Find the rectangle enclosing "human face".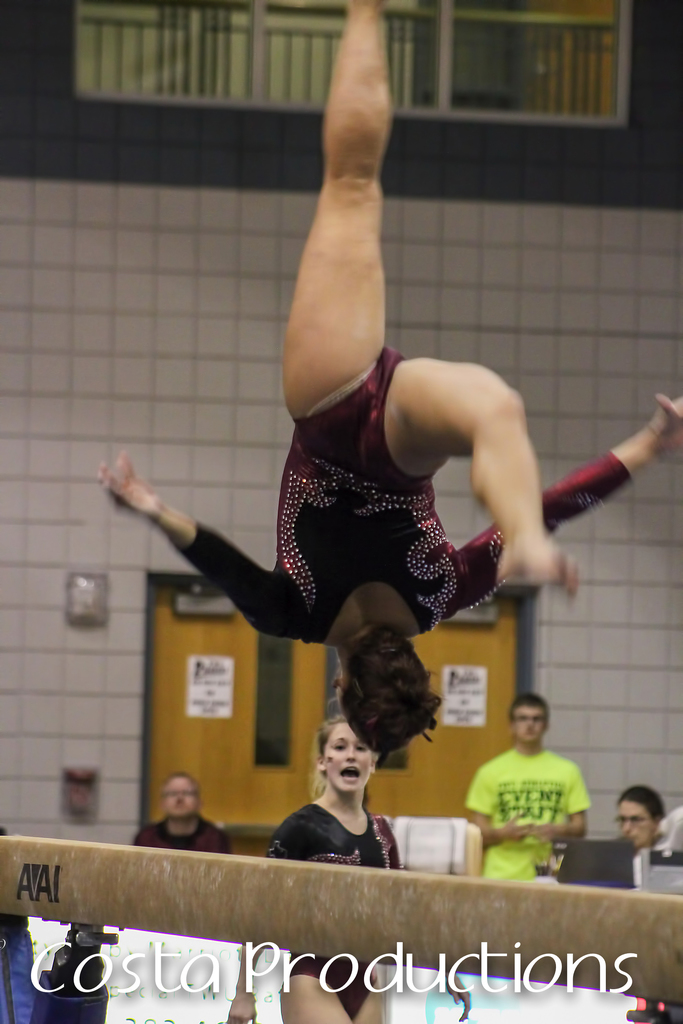
{"left": 620, "top": 797, "right": 653, "bottom": 850}.
